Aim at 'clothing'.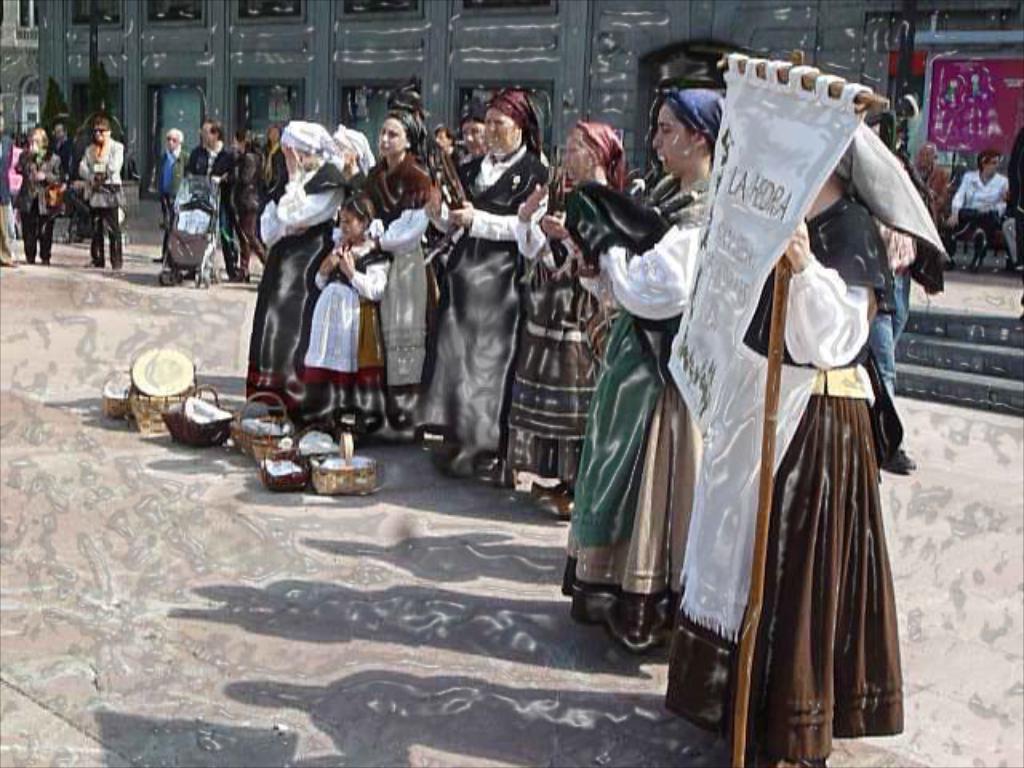
Aimed at (155,150,194,240).
